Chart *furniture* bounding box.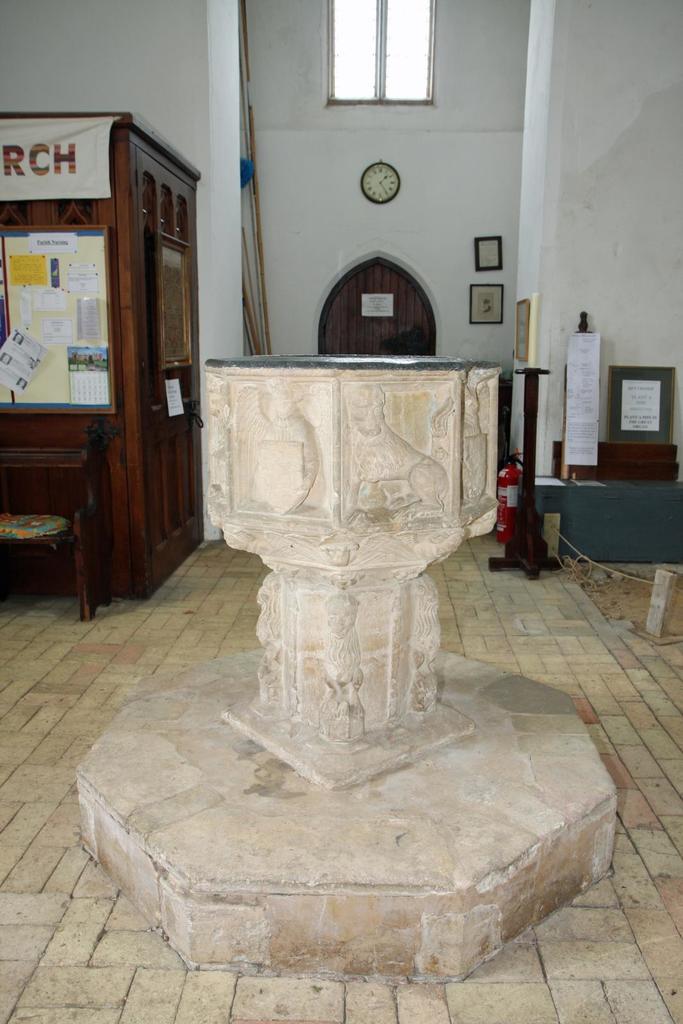
Charted: [549,441,678,478].
